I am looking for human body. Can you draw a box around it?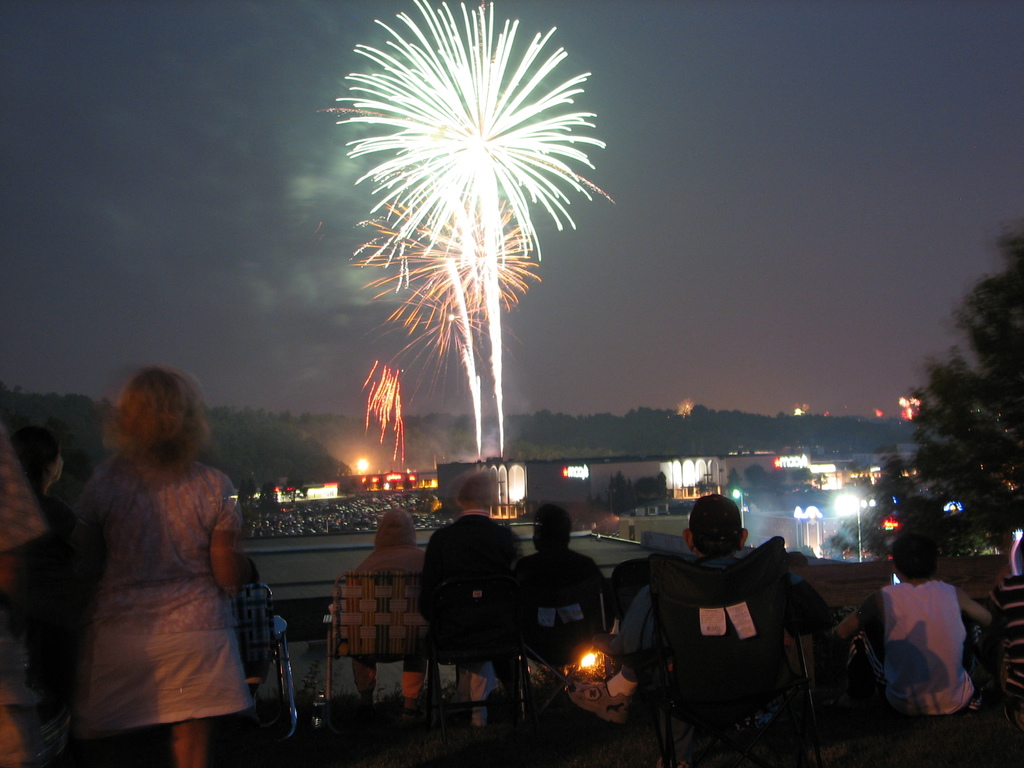
Sure, the bounding box is <box>43,348,268,758</box>.
